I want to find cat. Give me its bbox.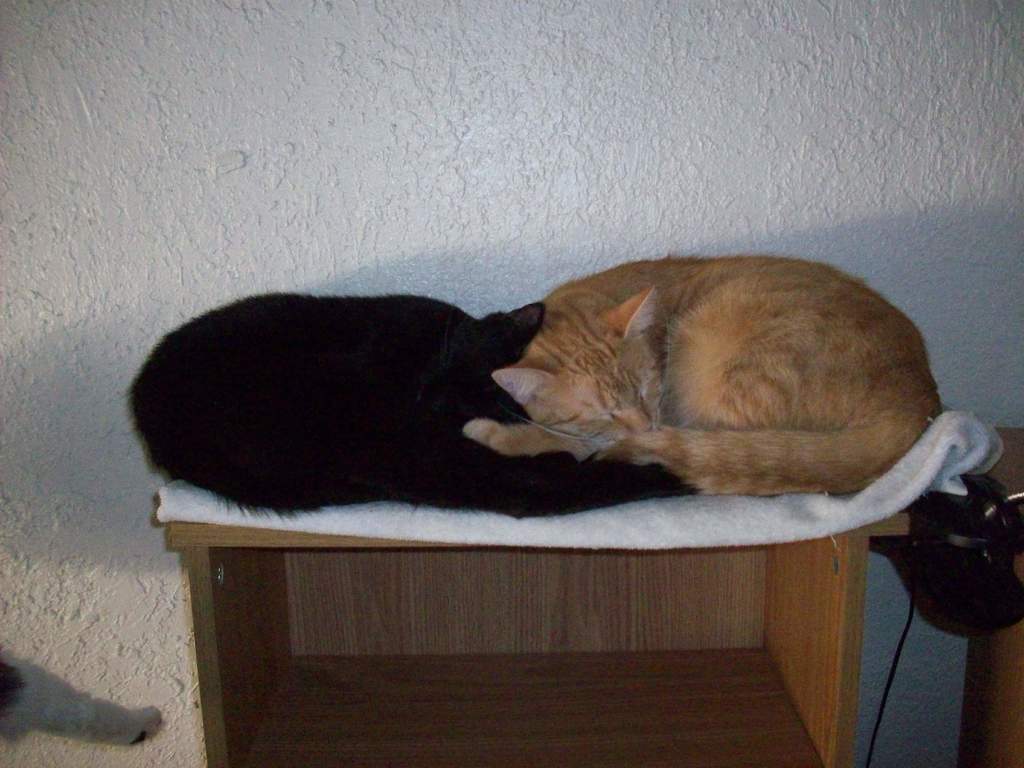
[left=123, top=285, right=701, bottom=527].
